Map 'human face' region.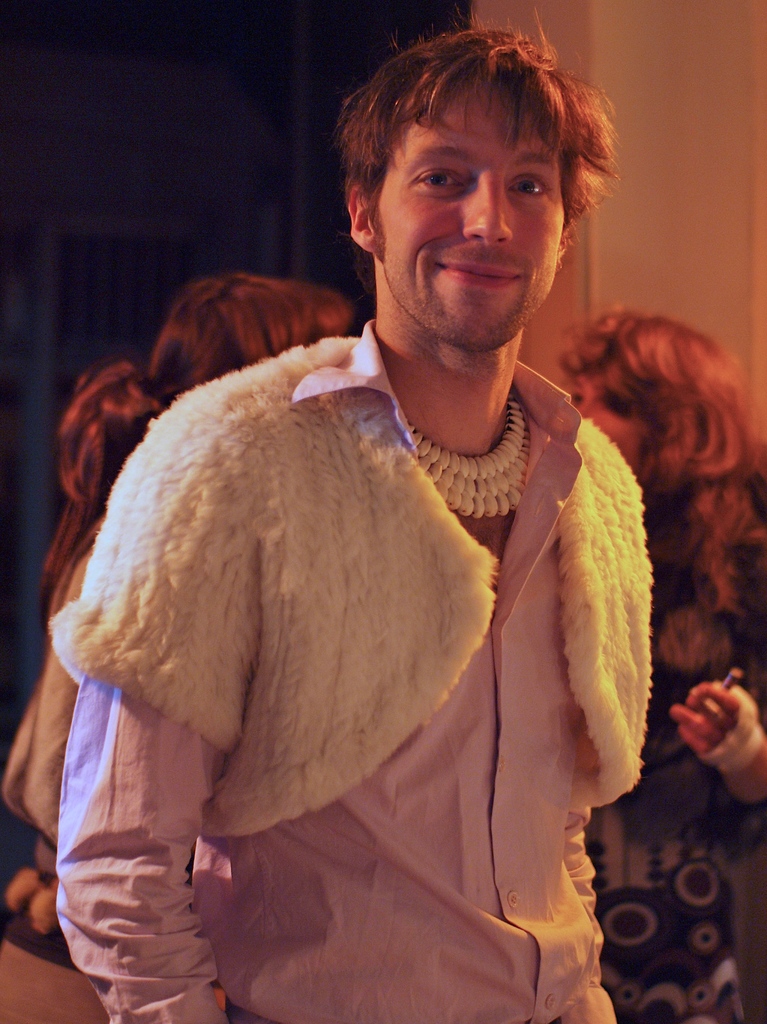
Mapped to 572 364 645 473.
